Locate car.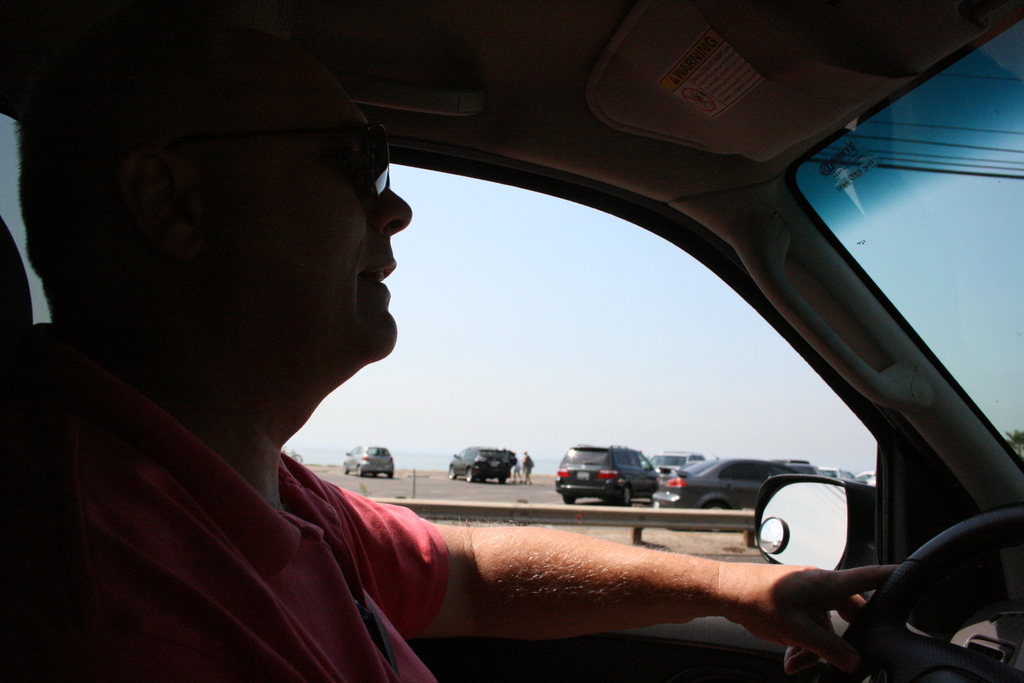
Bounding box: [left=343, top=441, right=393, bottom=483].
